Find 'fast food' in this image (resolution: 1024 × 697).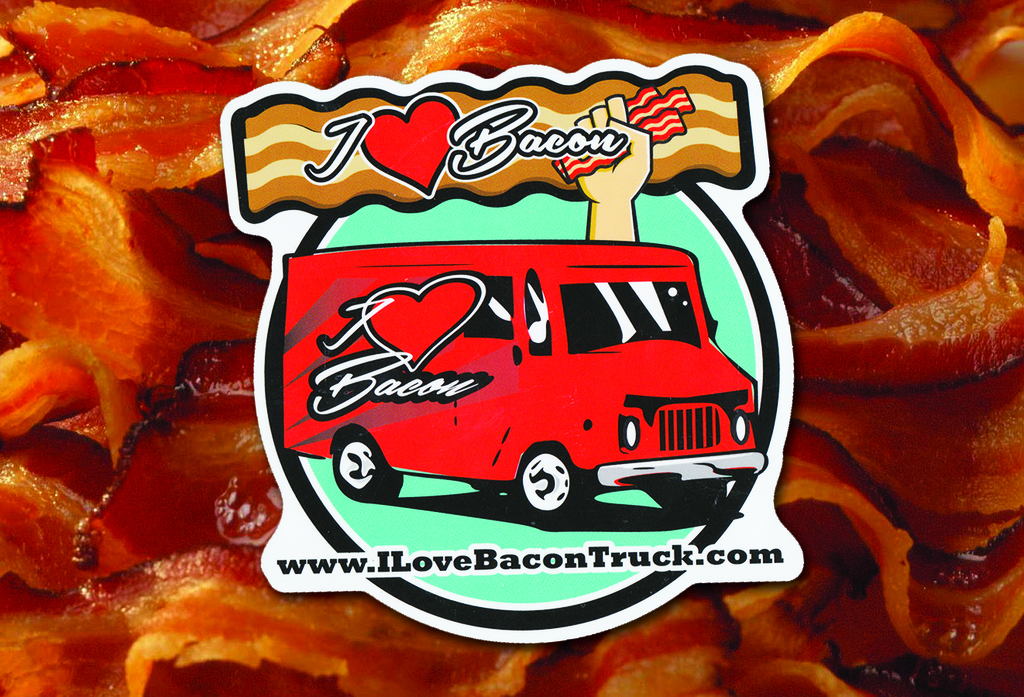
left=0, top=0, right=1023, bottom=696.
